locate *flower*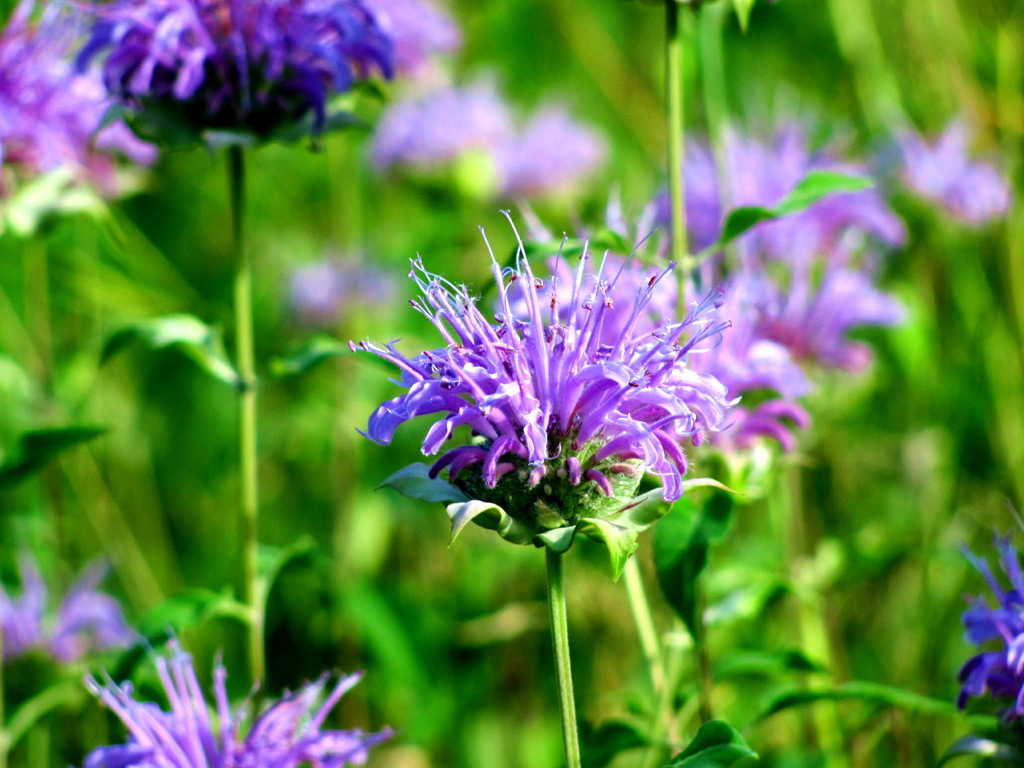
pyautogui.locateOnScreen(0, 548, 136, 669)
